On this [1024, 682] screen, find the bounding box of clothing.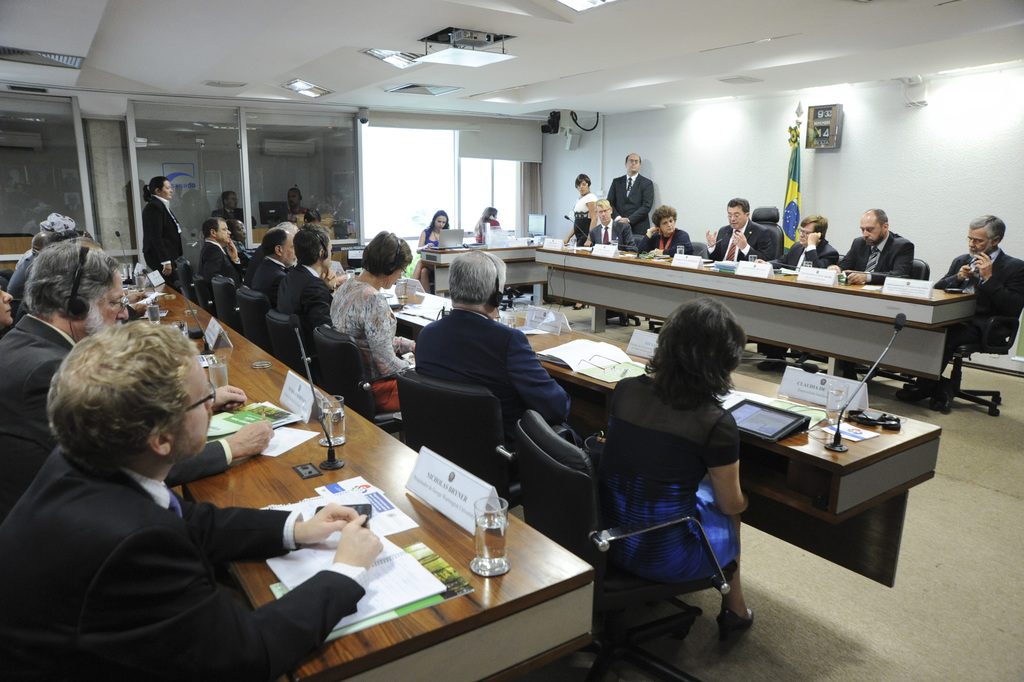
Bounding box: x1=234 y1=247 x2=266 y2=279.
